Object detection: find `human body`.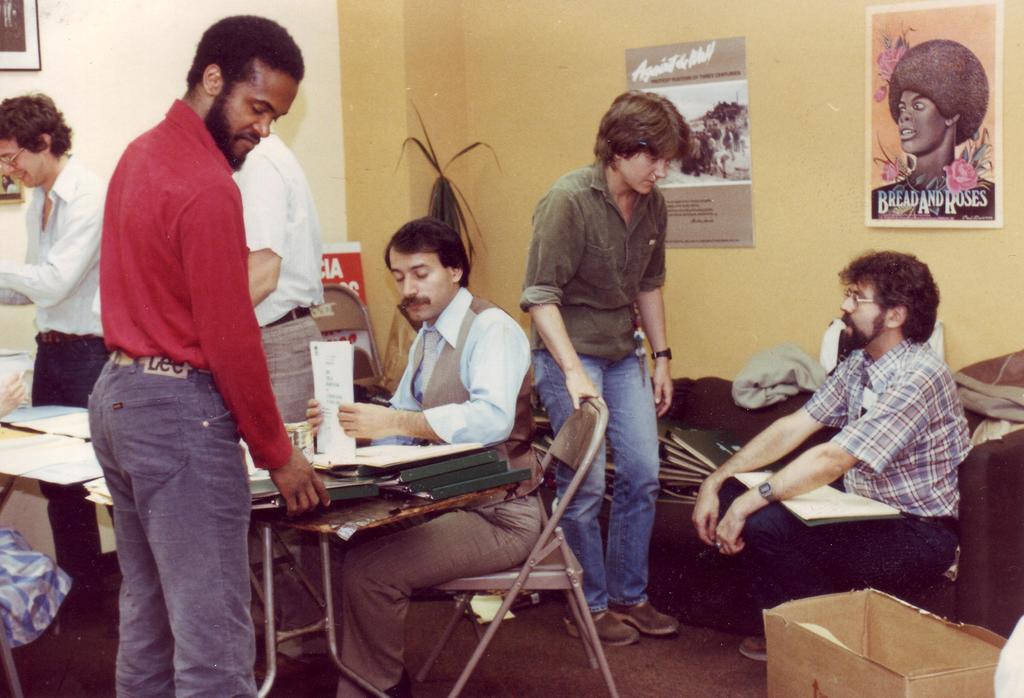
[x1=701, y1=263, x2=980, y2=573].
